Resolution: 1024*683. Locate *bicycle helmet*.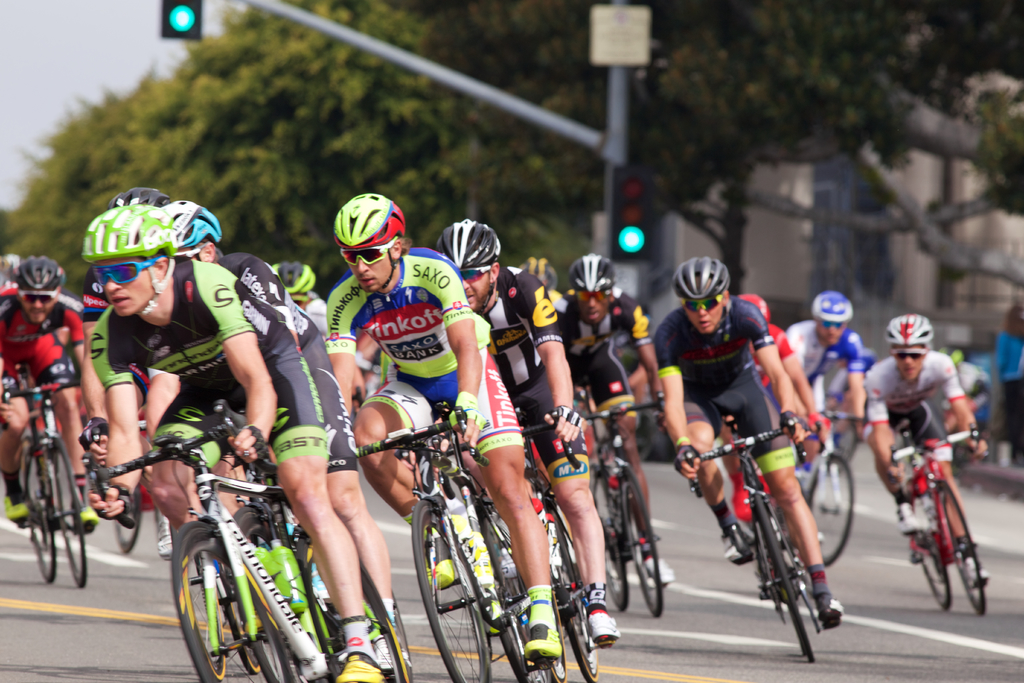
crop(740, 295, 767, 322).
